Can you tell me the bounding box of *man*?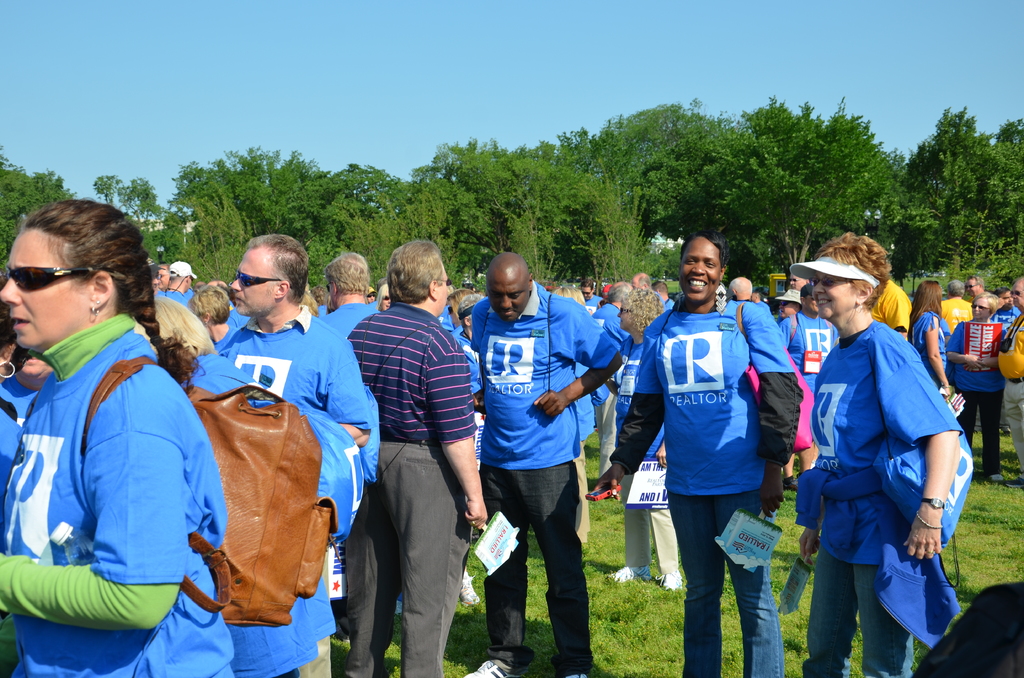
bbox=[322, 253, 377, 338].
